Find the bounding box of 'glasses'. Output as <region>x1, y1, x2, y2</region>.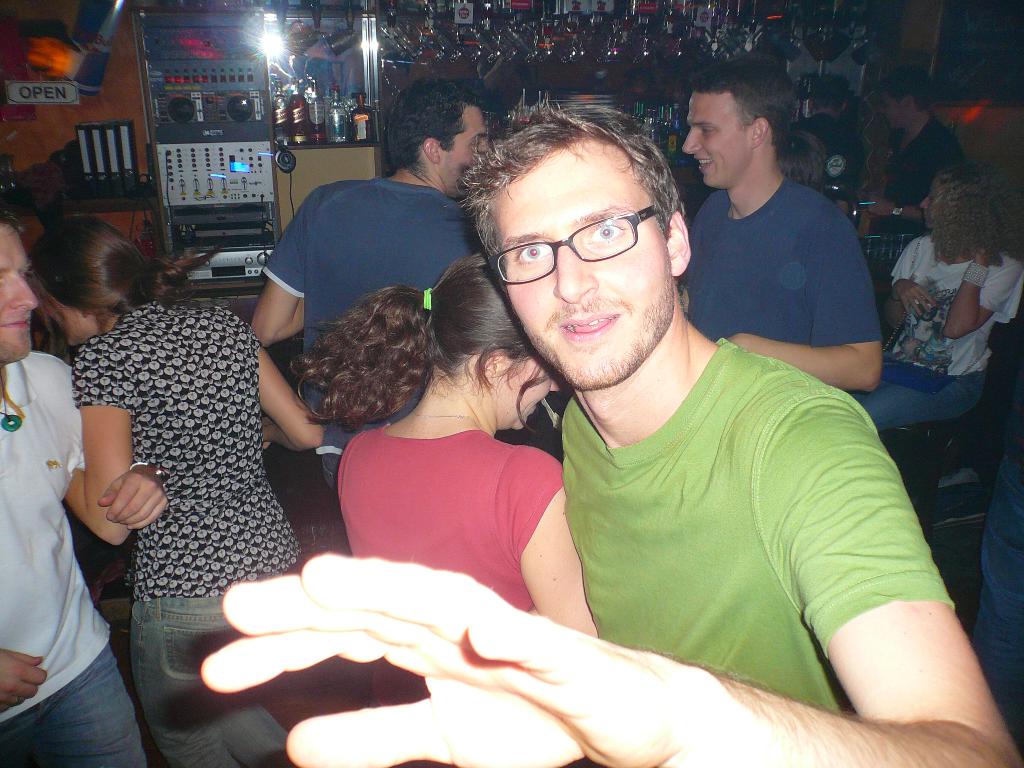
<region>470, 200, 684, 282</region>.
